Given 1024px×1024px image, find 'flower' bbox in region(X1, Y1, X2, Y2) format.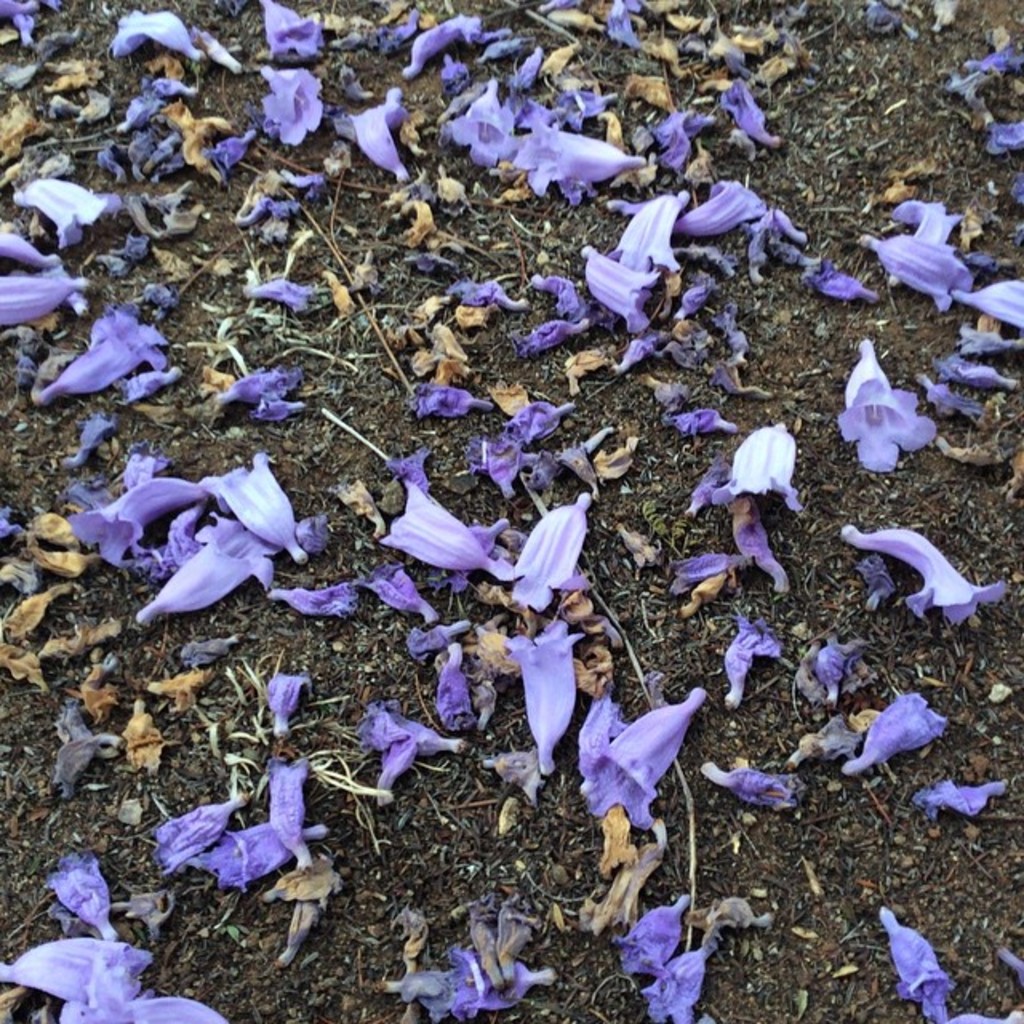
region(334, 86, 408, 179).
